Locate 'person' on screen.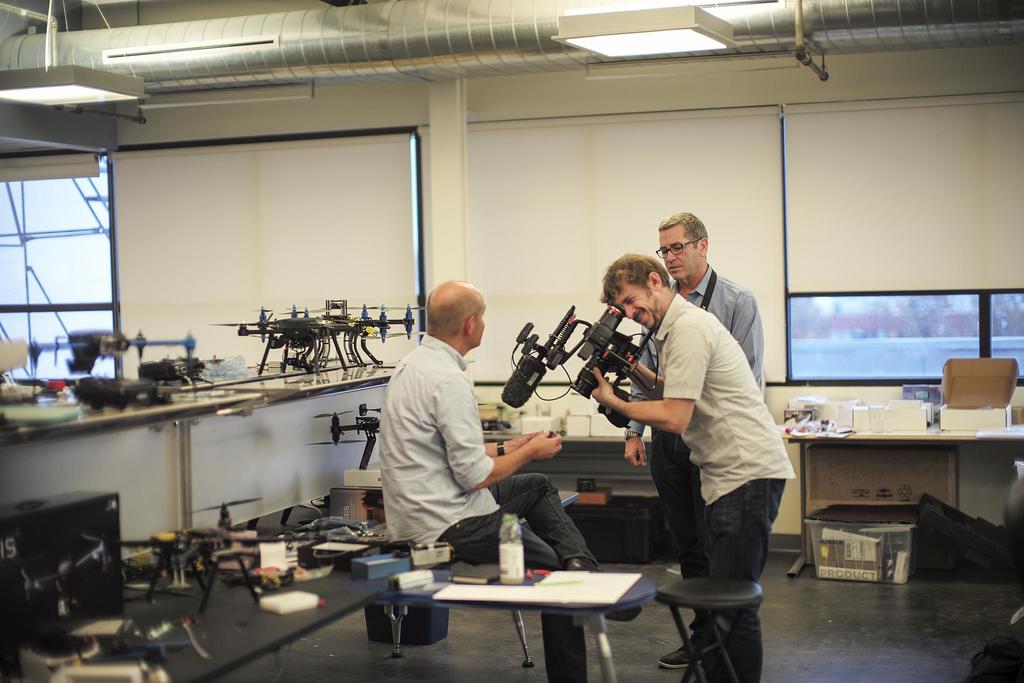
On screen at select_region(375, 277, 646, 682).
